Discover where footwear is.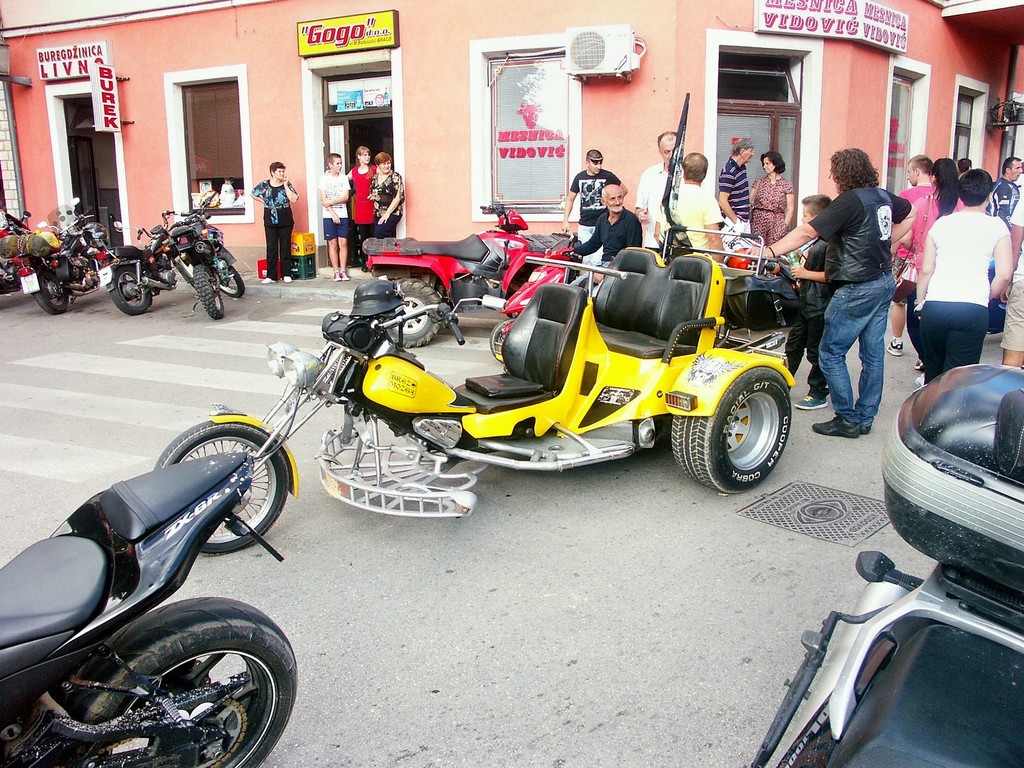
Discovered at rect(915, 357, 925, 372).
